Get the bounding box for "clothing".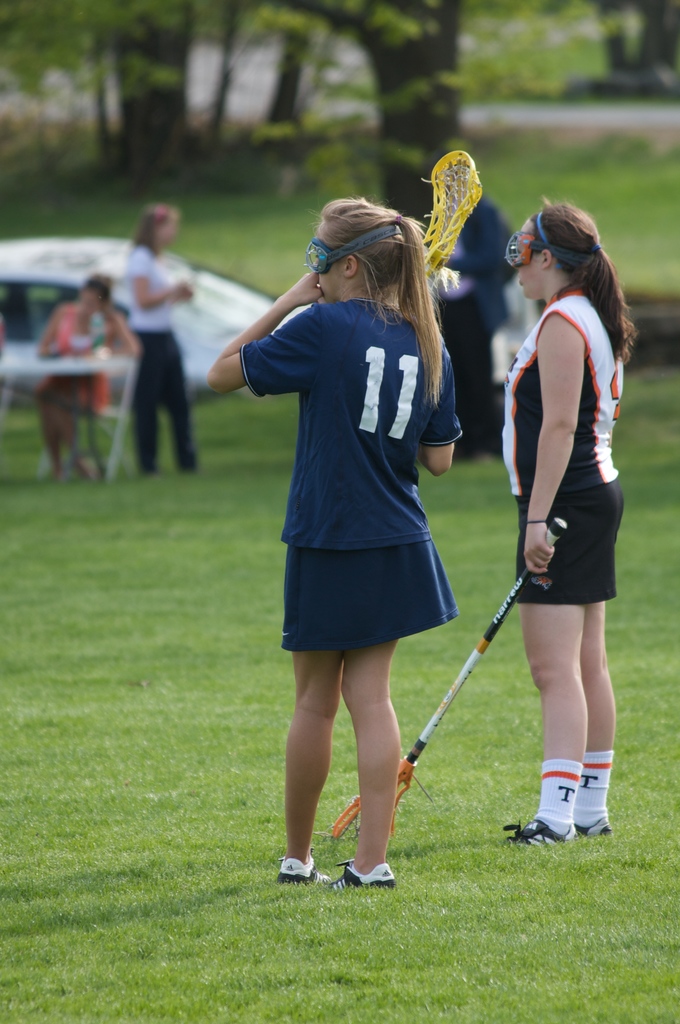
bbox(124, 240, 198, 469).
